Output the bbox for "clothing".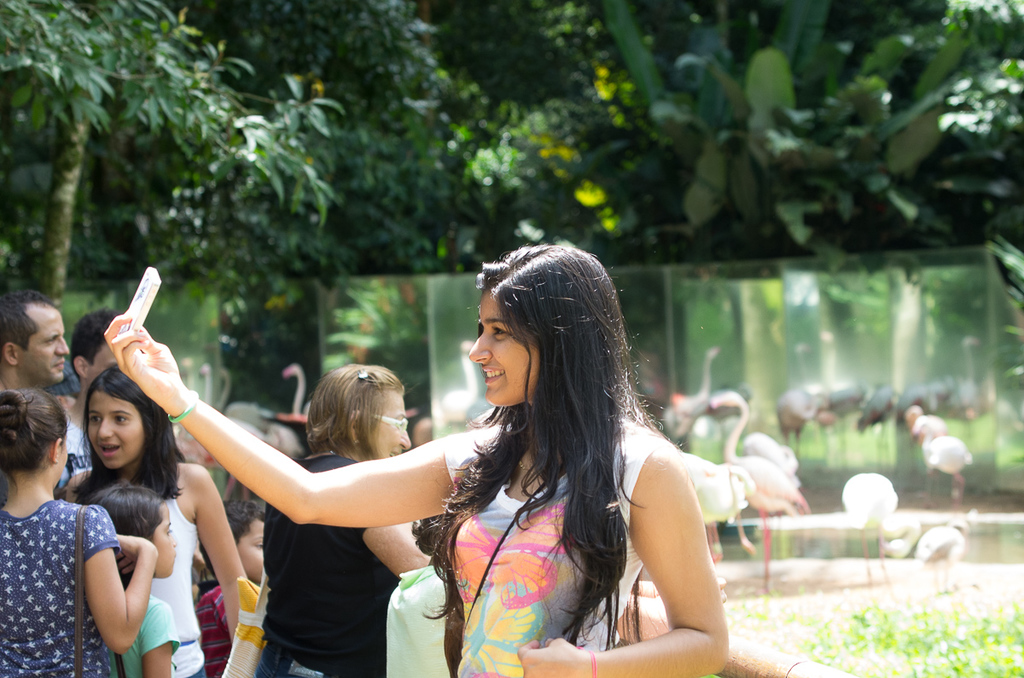
150, 496, 195, 677.
